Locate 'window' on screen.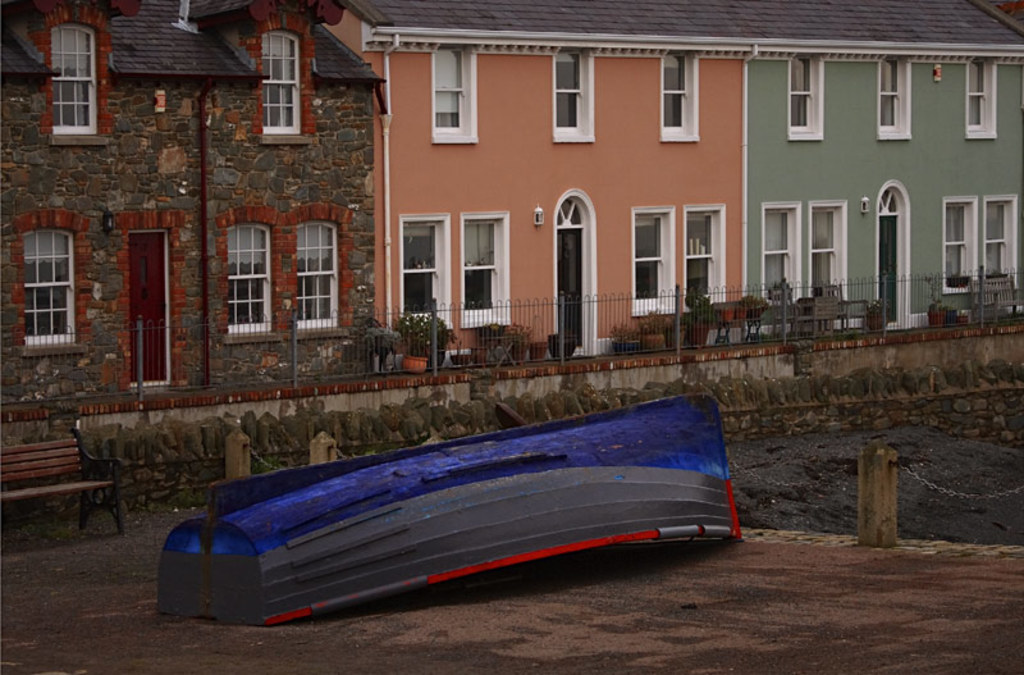
On screen at box(946, 199, 977, 297).
